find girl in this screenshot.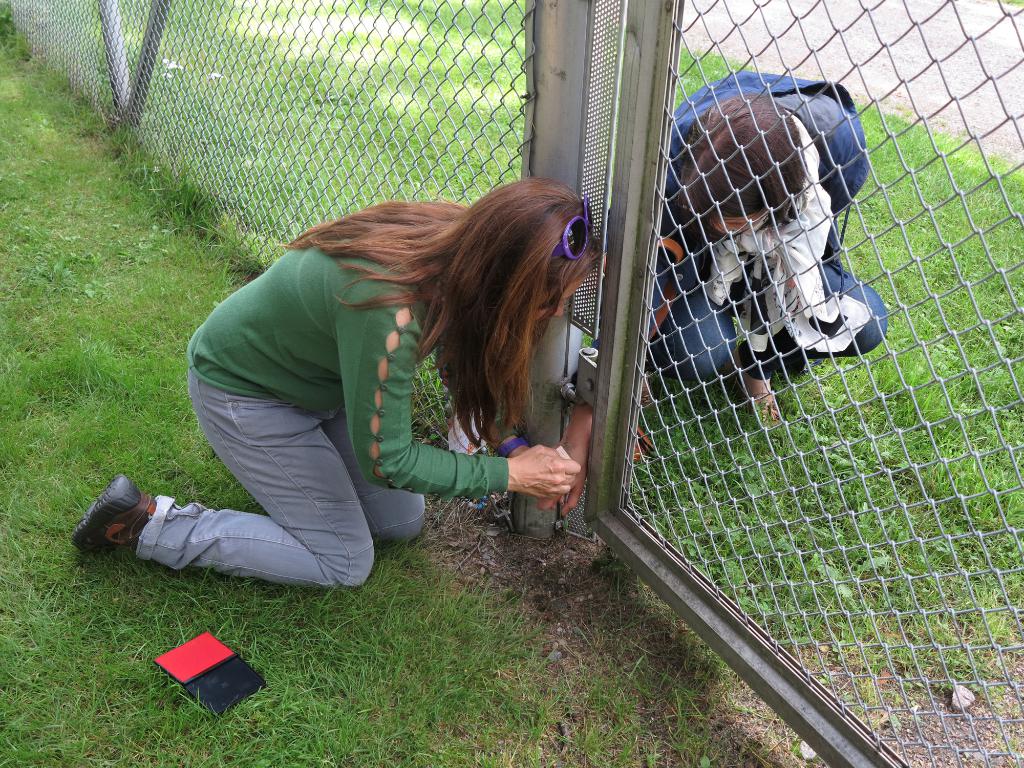
The bounding box for girl is 66/174/601/591.
